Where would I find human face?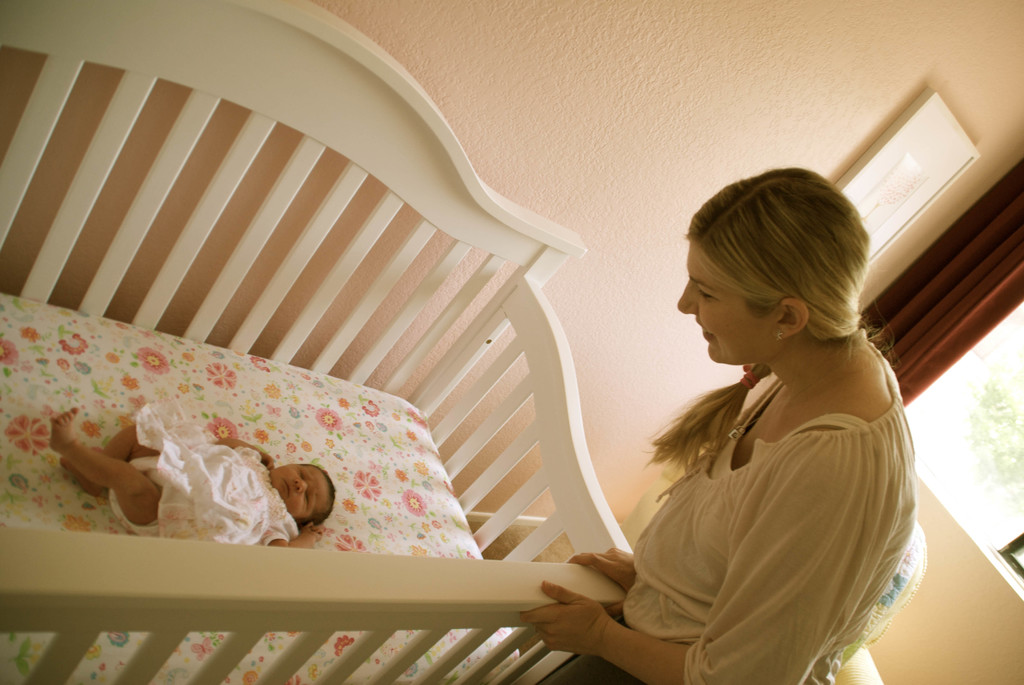
At BBox(275, 464, 325, 515).
